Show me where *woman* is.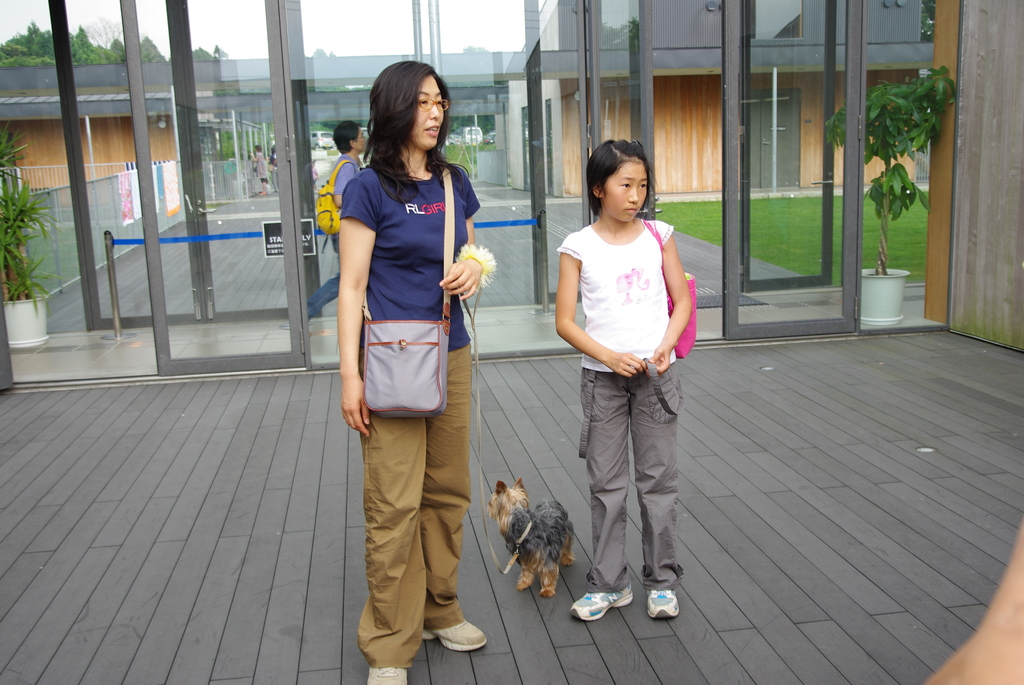
*woman* is at 323:56:495:684.
